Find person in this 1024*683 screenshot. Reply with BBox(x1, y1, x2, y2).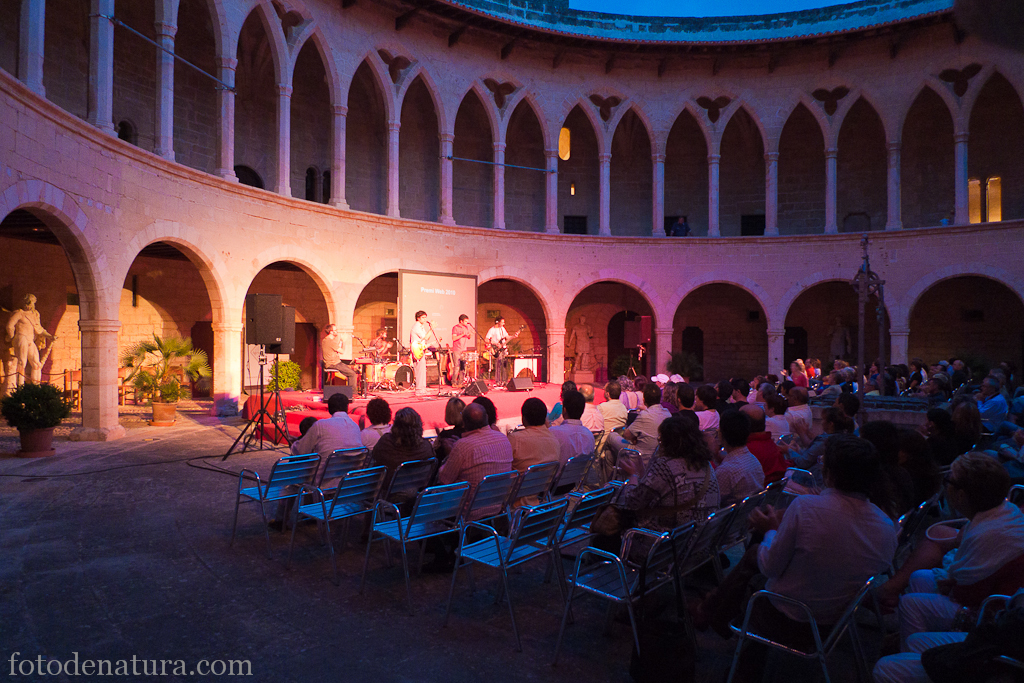
BBox(5, 291, 59, 391).
